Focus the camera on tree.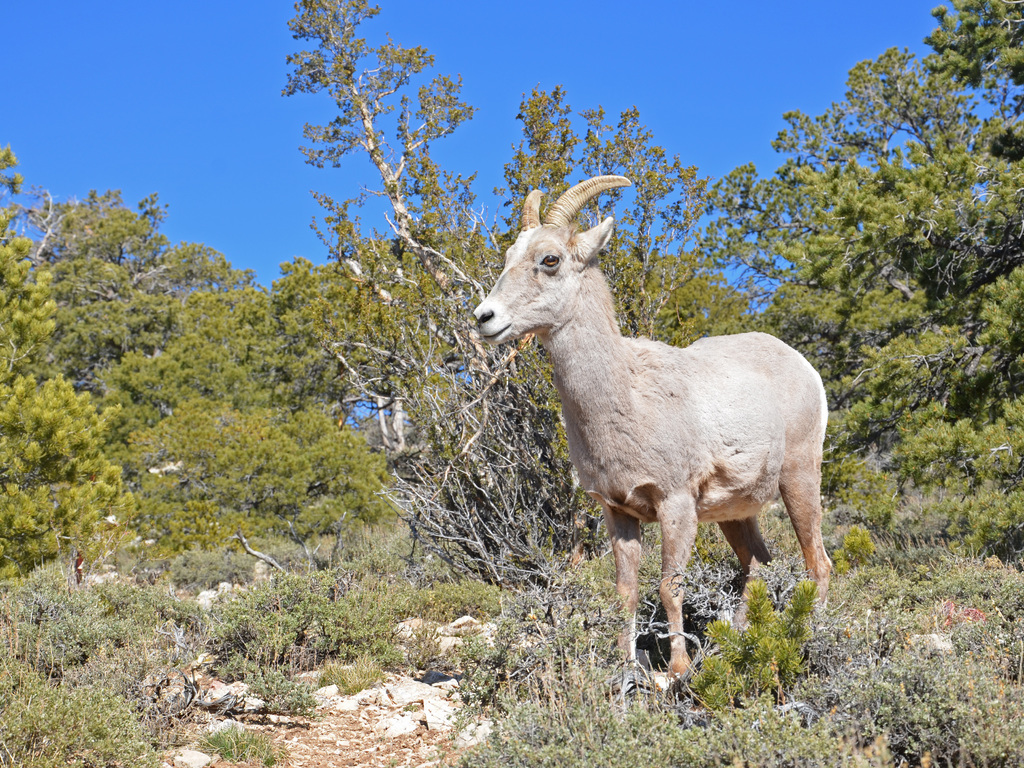
Focus region: {"left": 0, "top": 147, "right": 138, "bottom": 576}.
